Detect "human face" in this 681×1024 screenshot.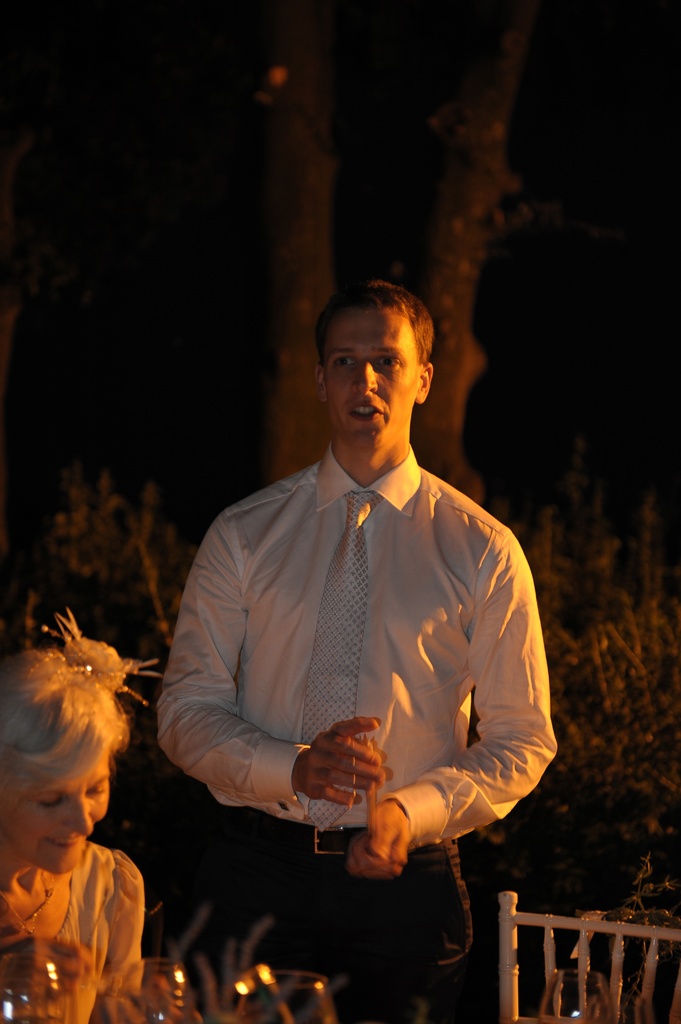
Detection: [16, 753, 113, 874].
